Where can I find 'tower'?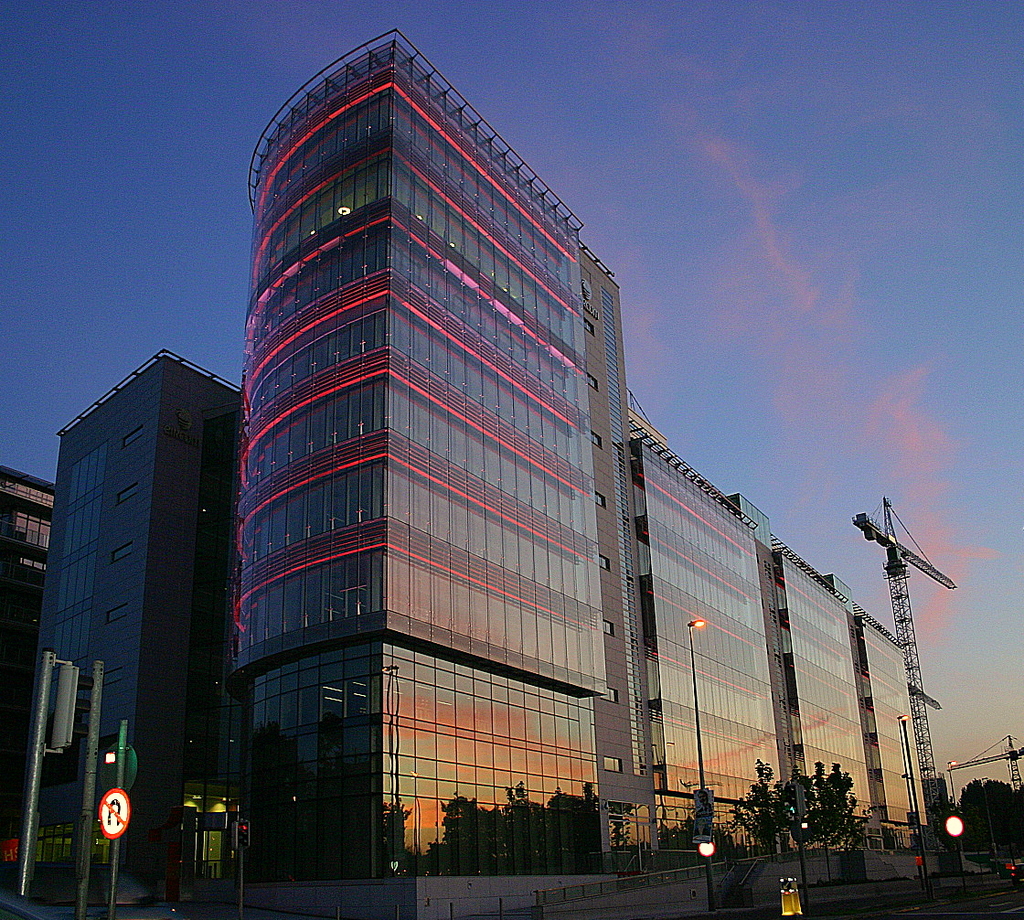
You can find it at select_region(215, 28, 642, 884).
